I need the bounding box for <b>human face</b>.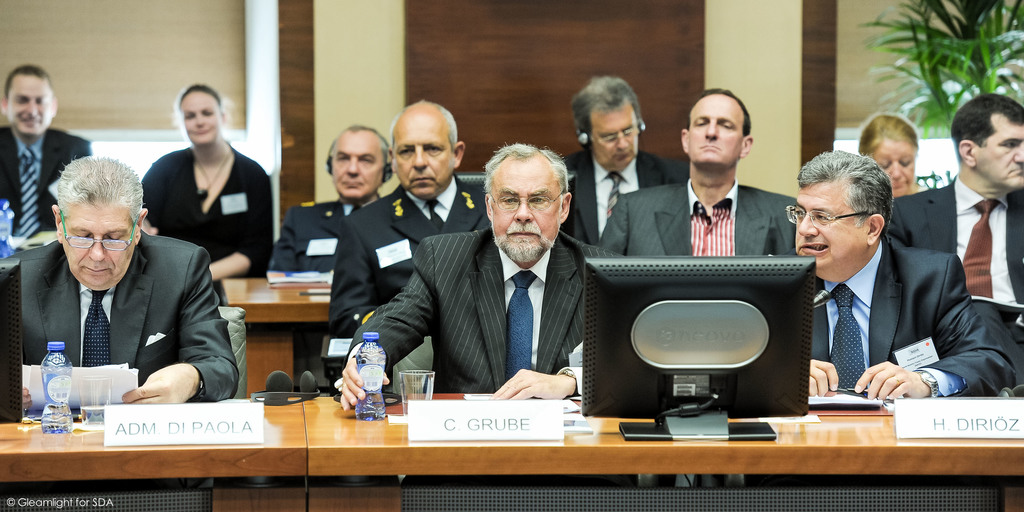
Here it is: bbox=[687, 94, 739, 161].
